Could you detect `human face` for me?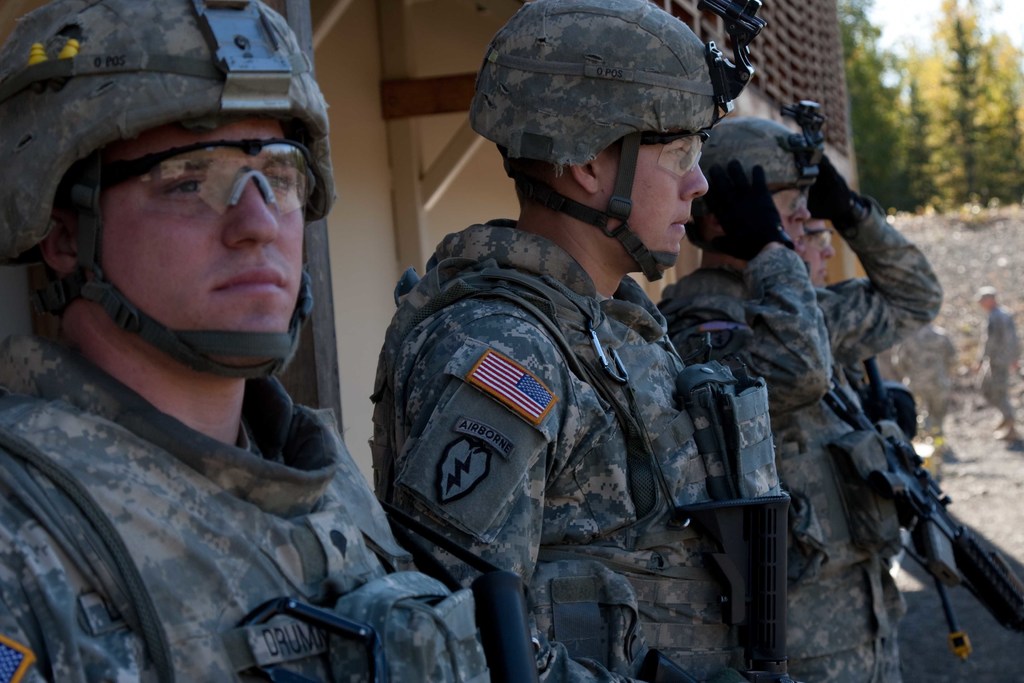
Detection result: 808,227,825,282.
